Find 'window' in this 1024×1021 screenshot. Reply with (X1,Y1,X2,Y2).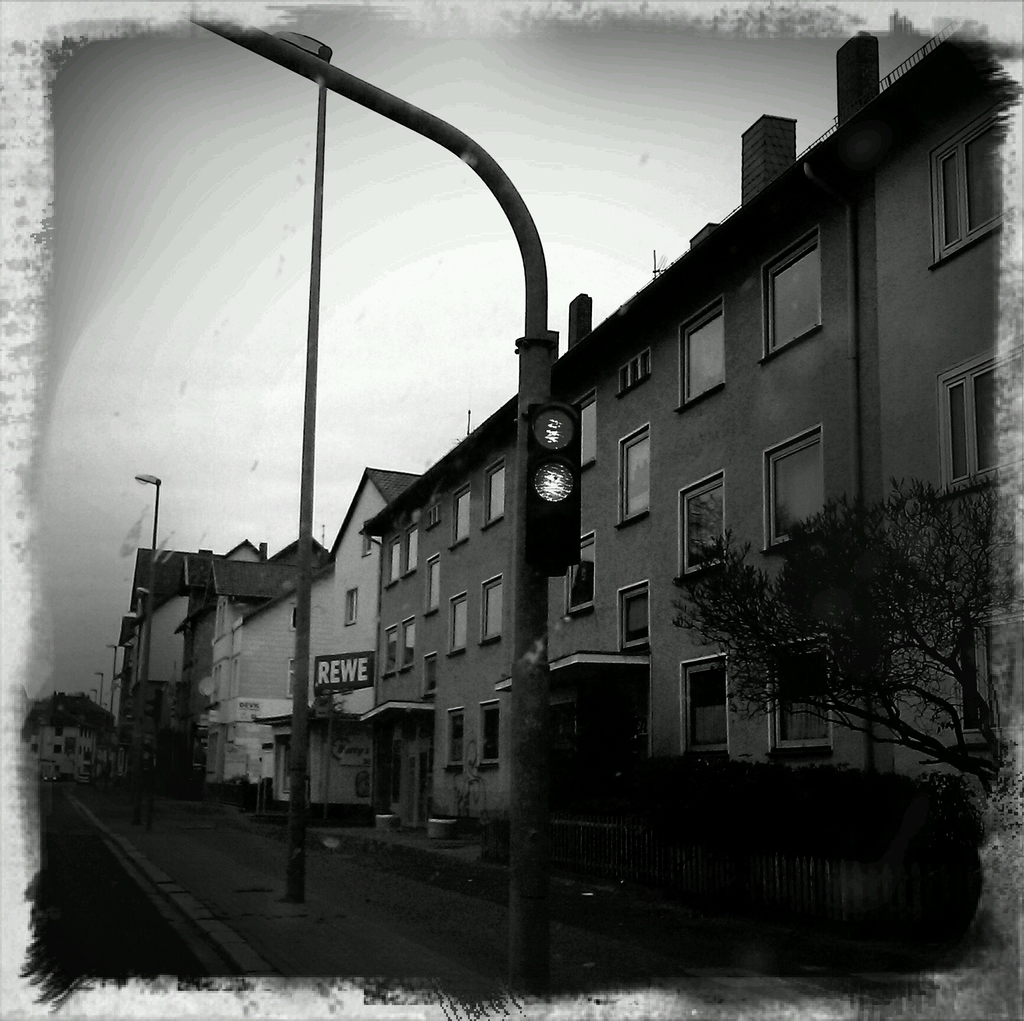
(556,529,596,611).
